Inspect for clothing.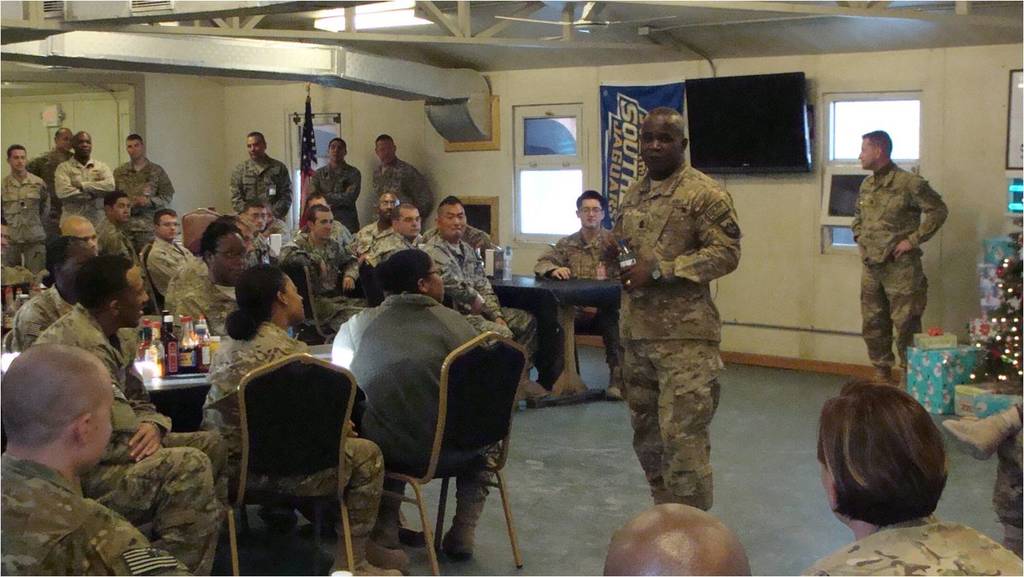
Inspection: l=796, t=516, r=1023, b=576.
